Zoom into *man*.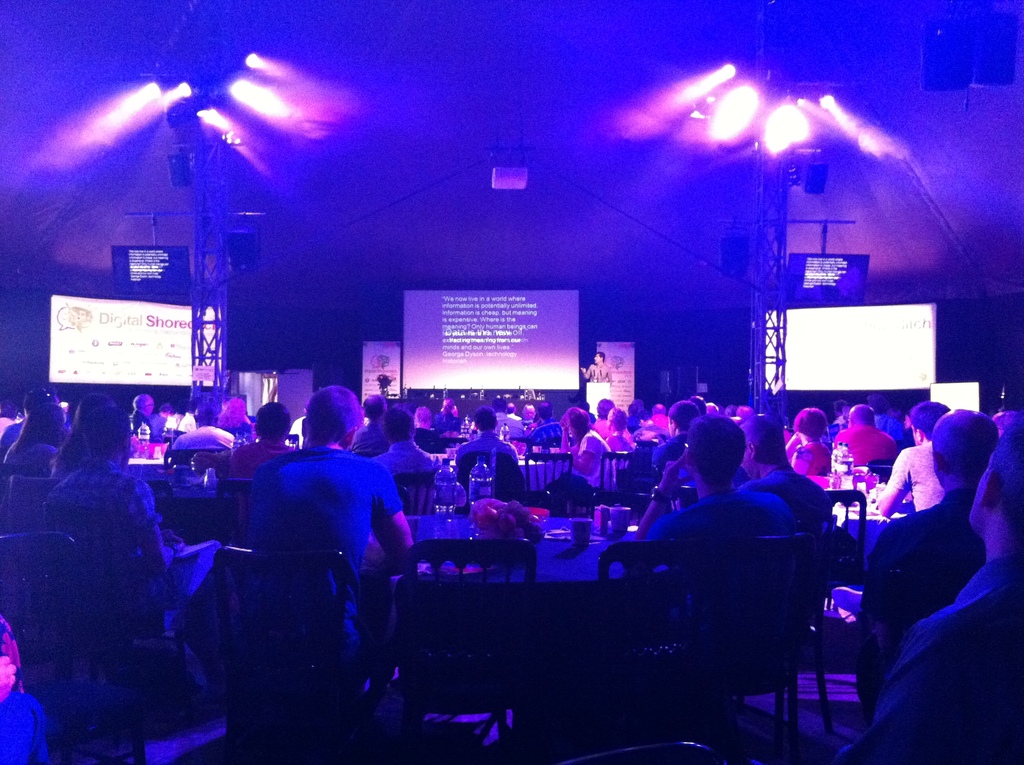
Zoom target: select_region(243, 382, 415, 691).
